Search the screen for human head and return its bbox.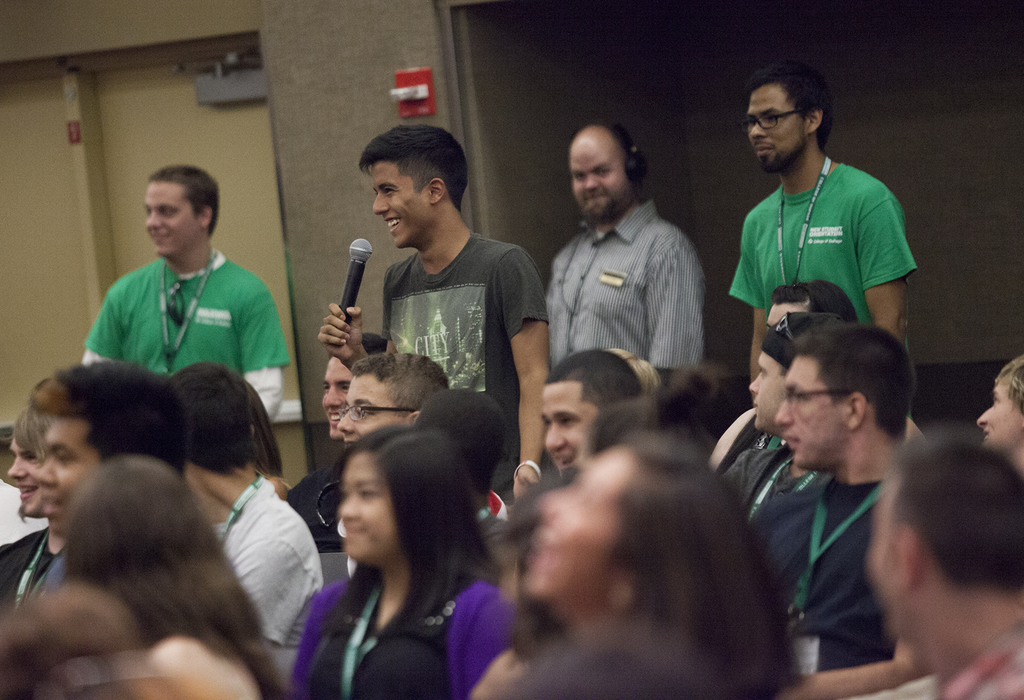
Found: bbox=(765, 284, 856, 327).
